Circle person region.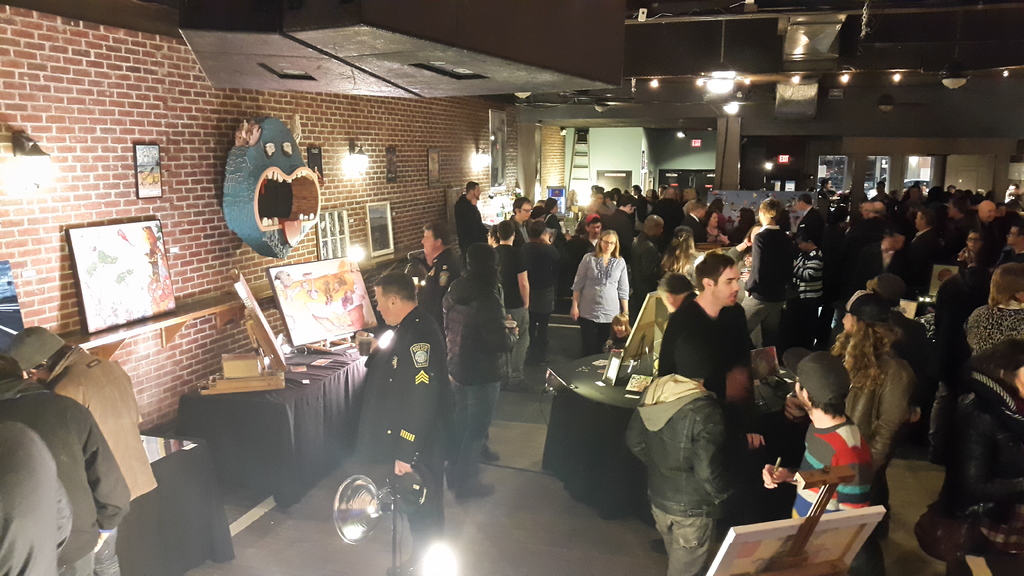
Region: BBox(12, 332, 149, 570).
